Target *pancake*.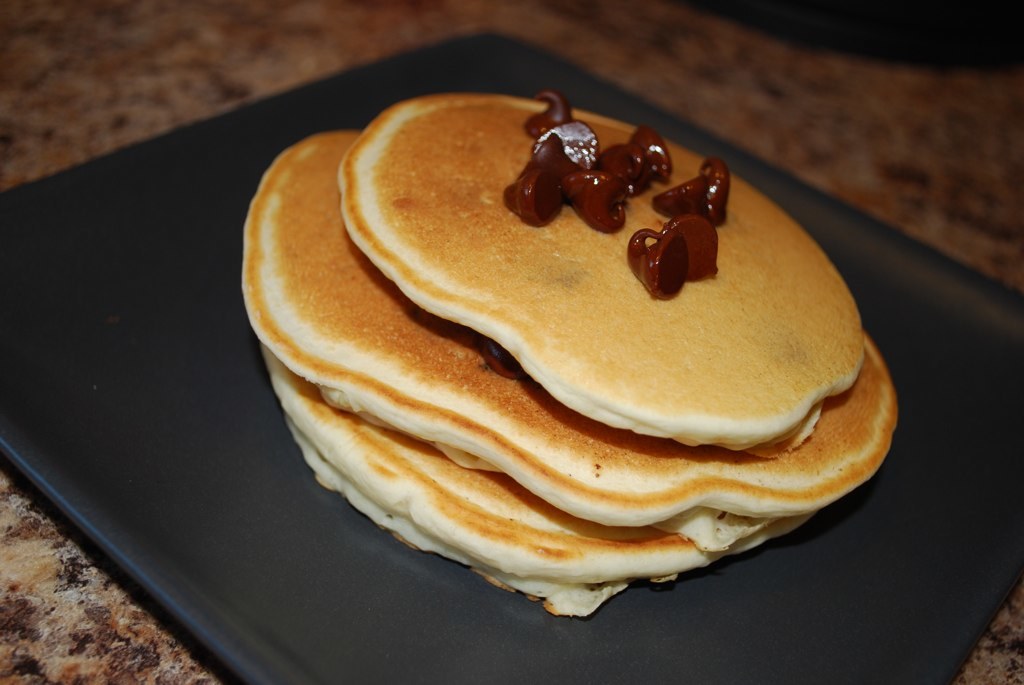
Target region: pyautogui.locateOnScreen(243, 131, 909, 531).
